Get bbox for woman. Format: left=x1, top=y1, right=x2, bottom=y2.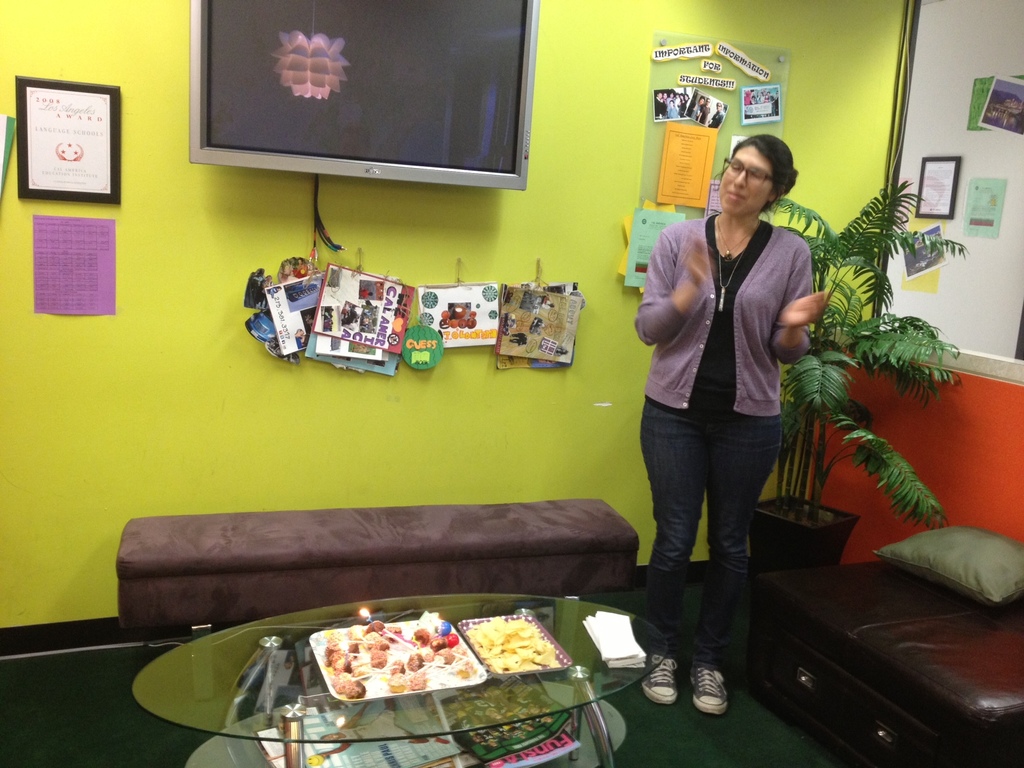
left=627, top=111, right=817, bottom=691.
